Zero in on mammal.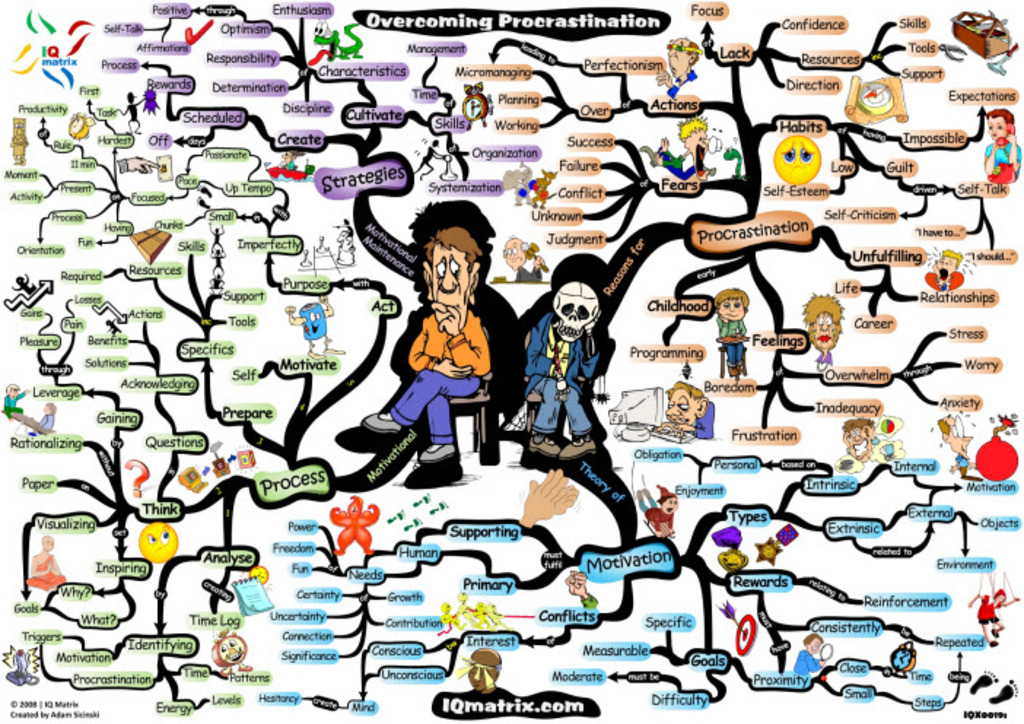
Zeroed in: 656,36,700,102.
